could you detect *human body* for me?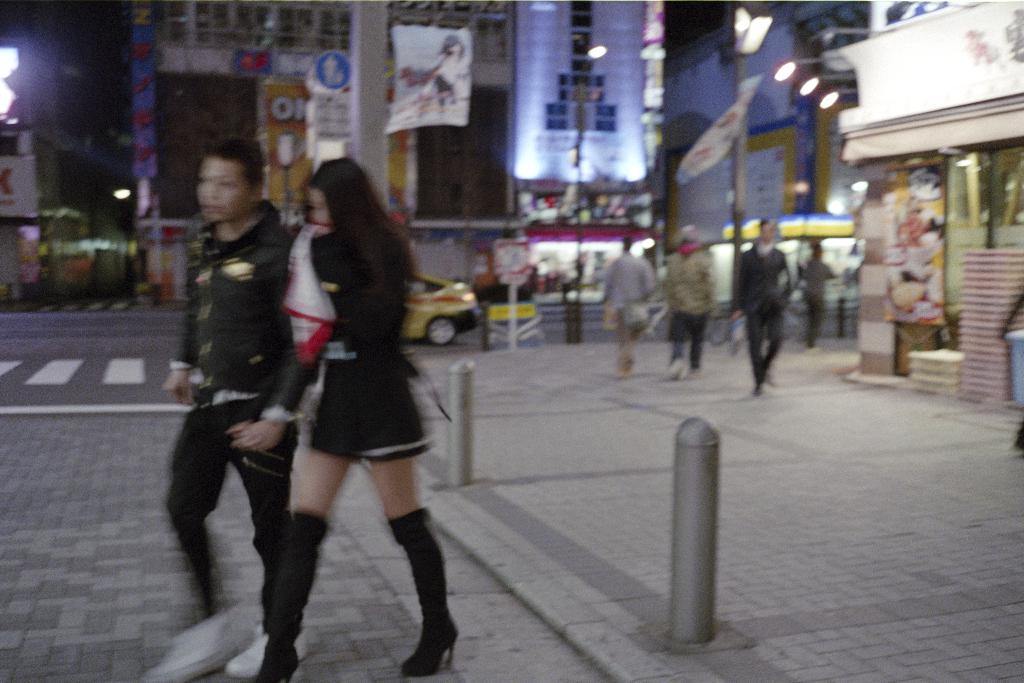
Detection result: (729,212,797,397).
